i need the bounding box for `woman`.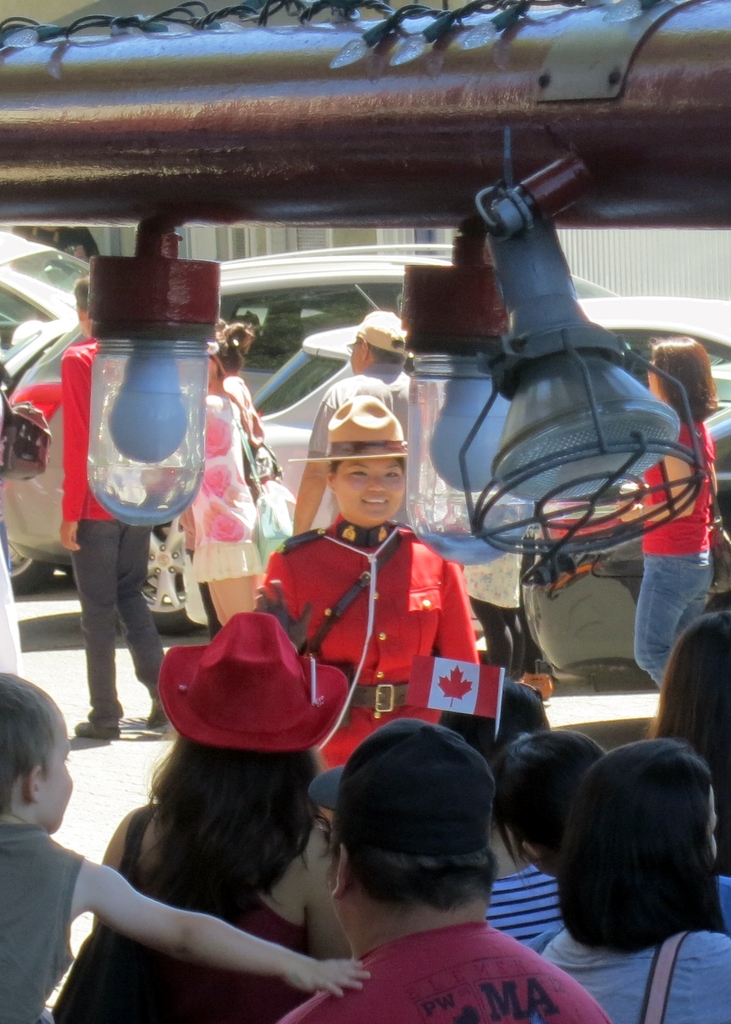
Here it is: [533, 730, 730, 1023].
